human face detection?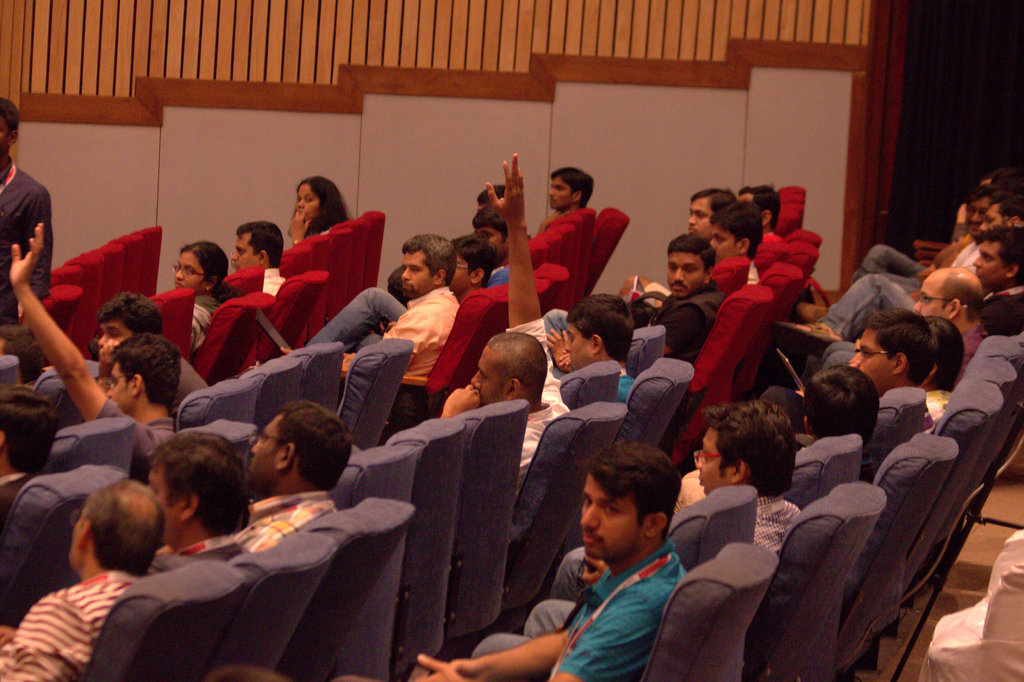
(x1=232, y1=239, x2=256, y2=268)
